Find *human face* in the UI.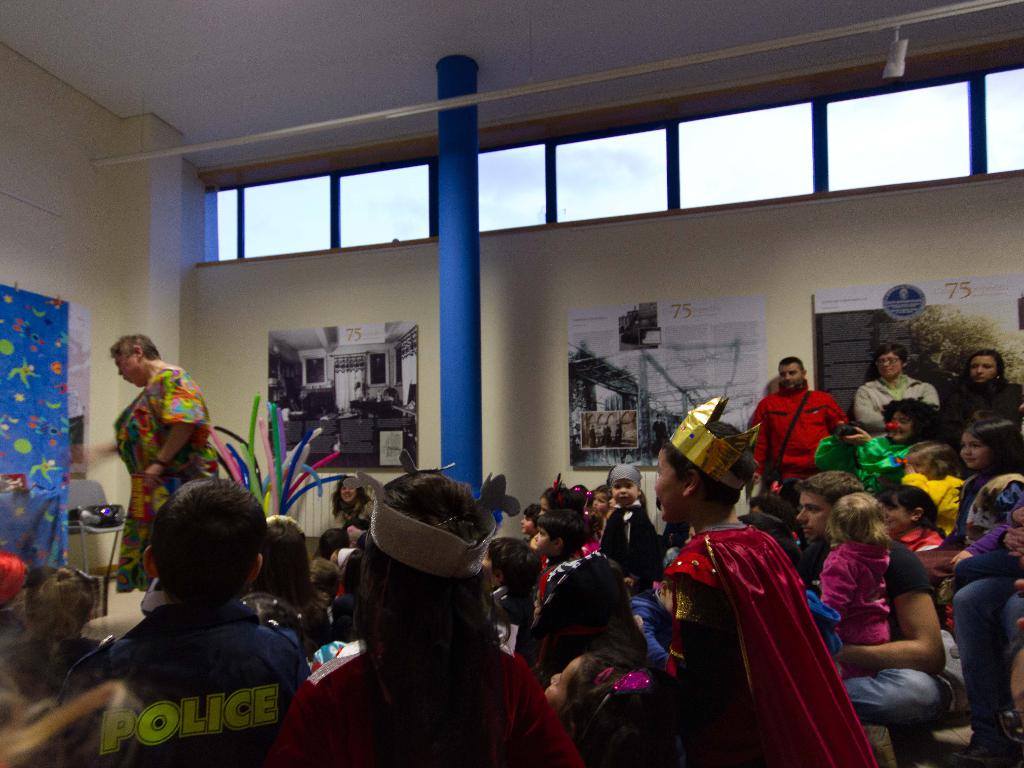
UI element at (left=798, top=490, right=826, bottom=537).
